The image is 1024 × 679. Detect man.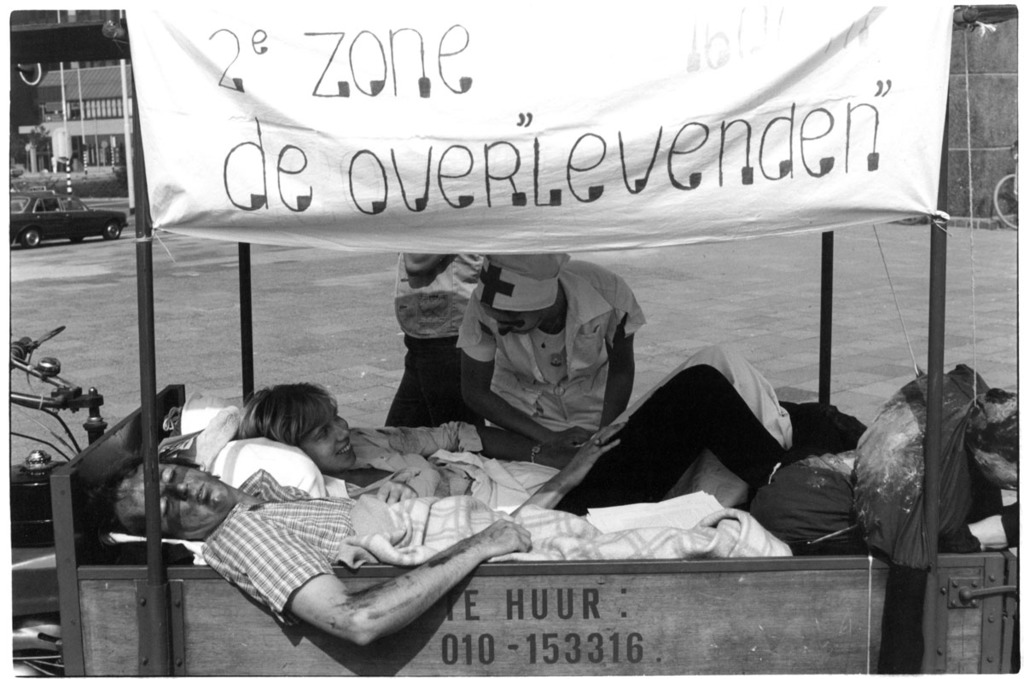
Detection: 90:365:809:646.
